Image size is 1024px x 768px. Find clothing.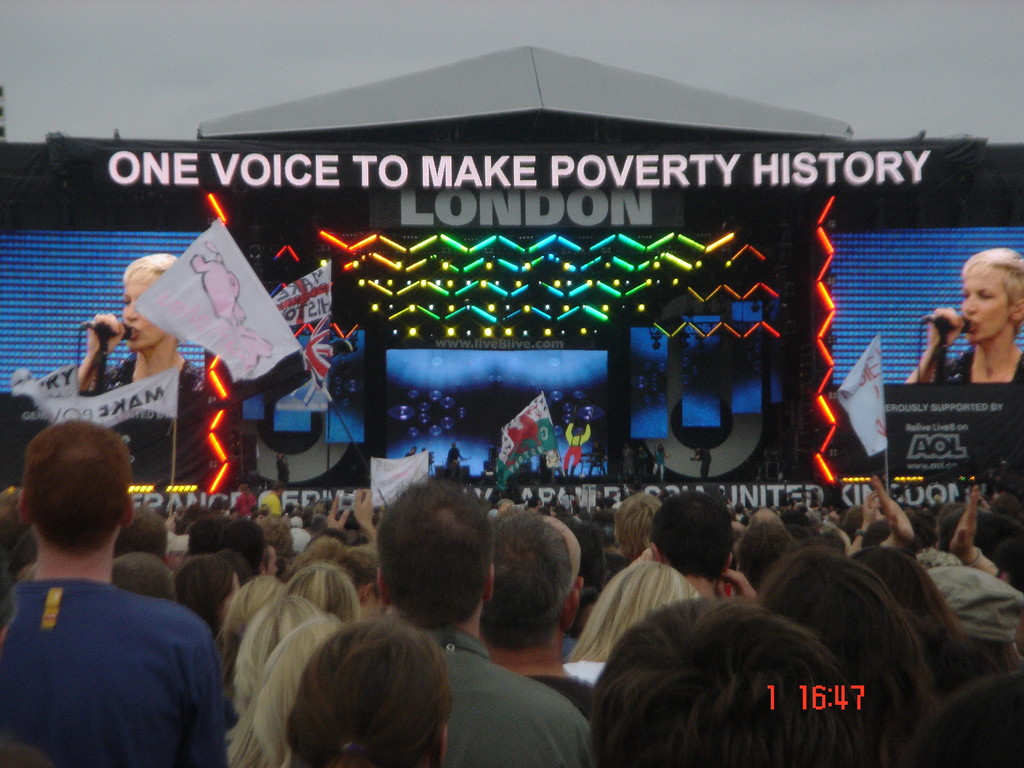
detection(447, 445, 463, 476).
